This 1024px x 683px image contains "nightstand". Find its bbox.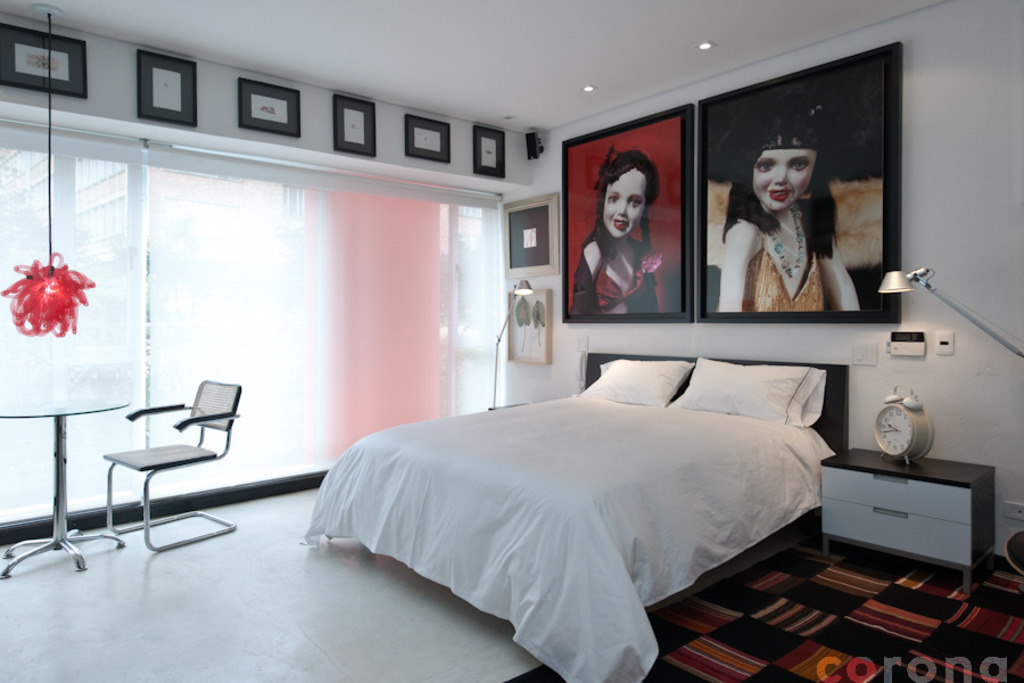
bbox=(0, 367, 129, 584).
